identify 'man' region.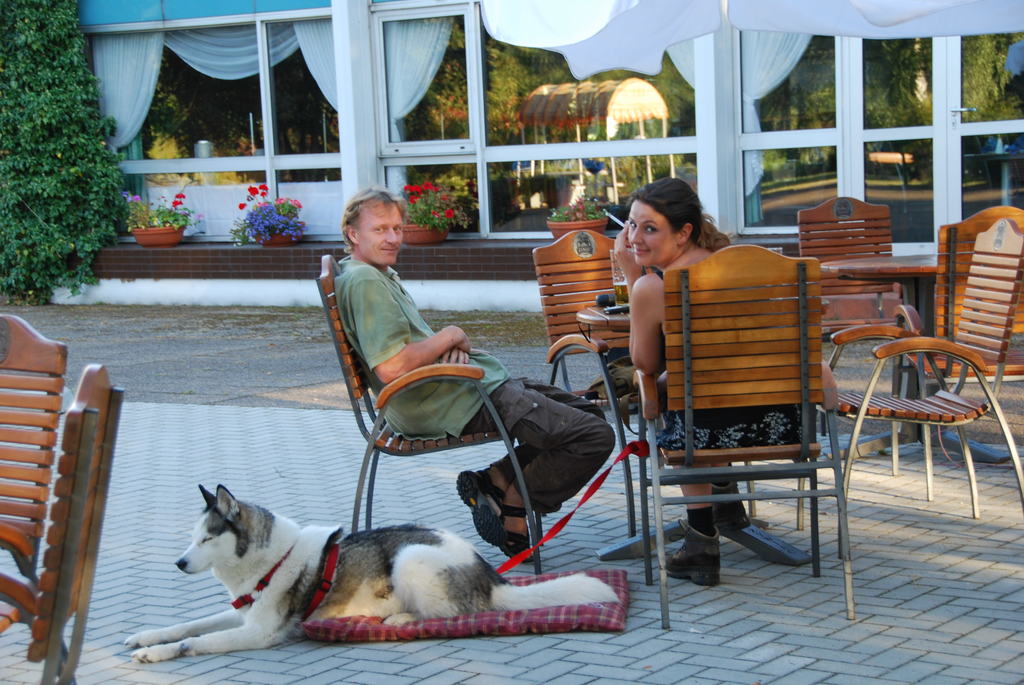
Region: [333, 189, 614, 563].
